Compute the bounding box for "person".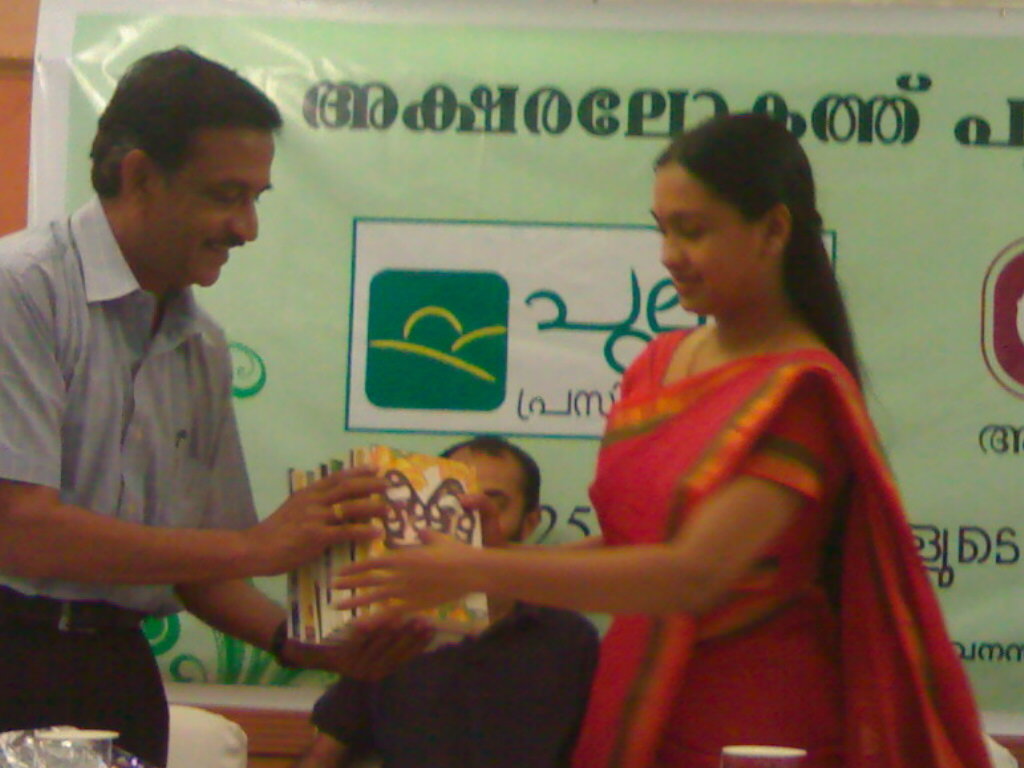
<region>330, 107, 998, 767</region>.
